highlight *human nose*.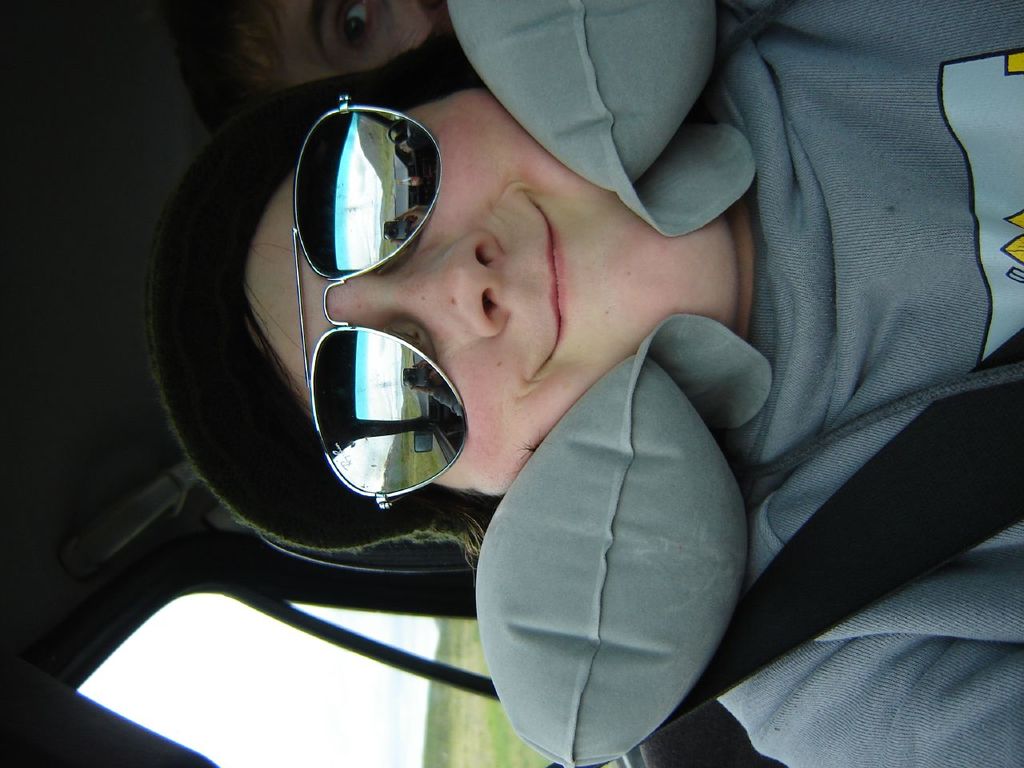
Highlighted region: bbox=(346, 230, 505, 346).
